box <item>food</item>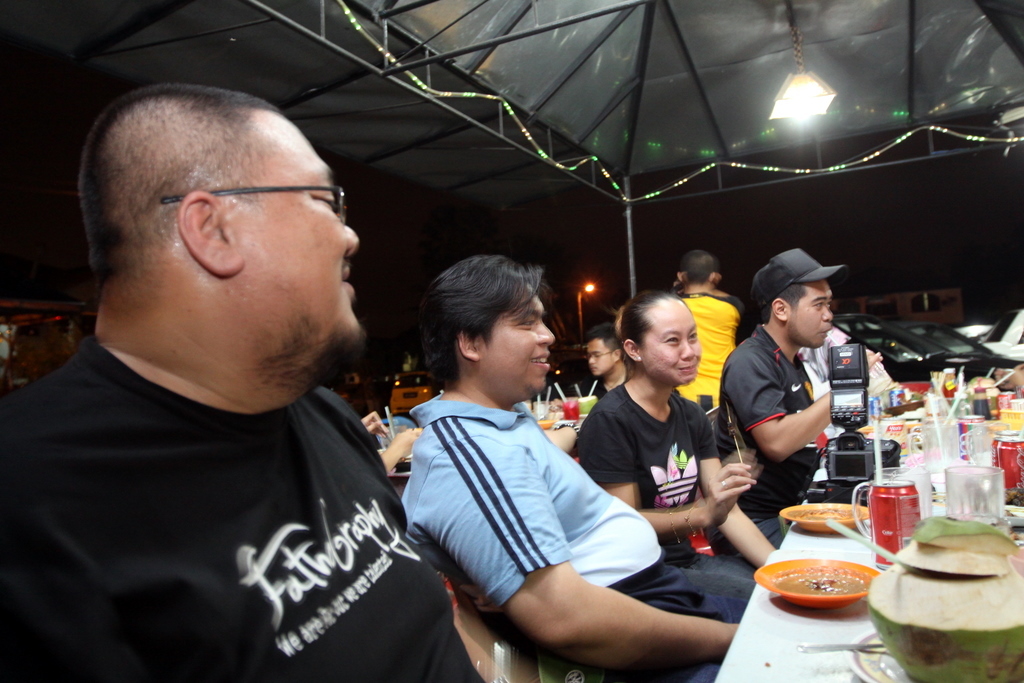
Rect(770, 552, 883, 616)
